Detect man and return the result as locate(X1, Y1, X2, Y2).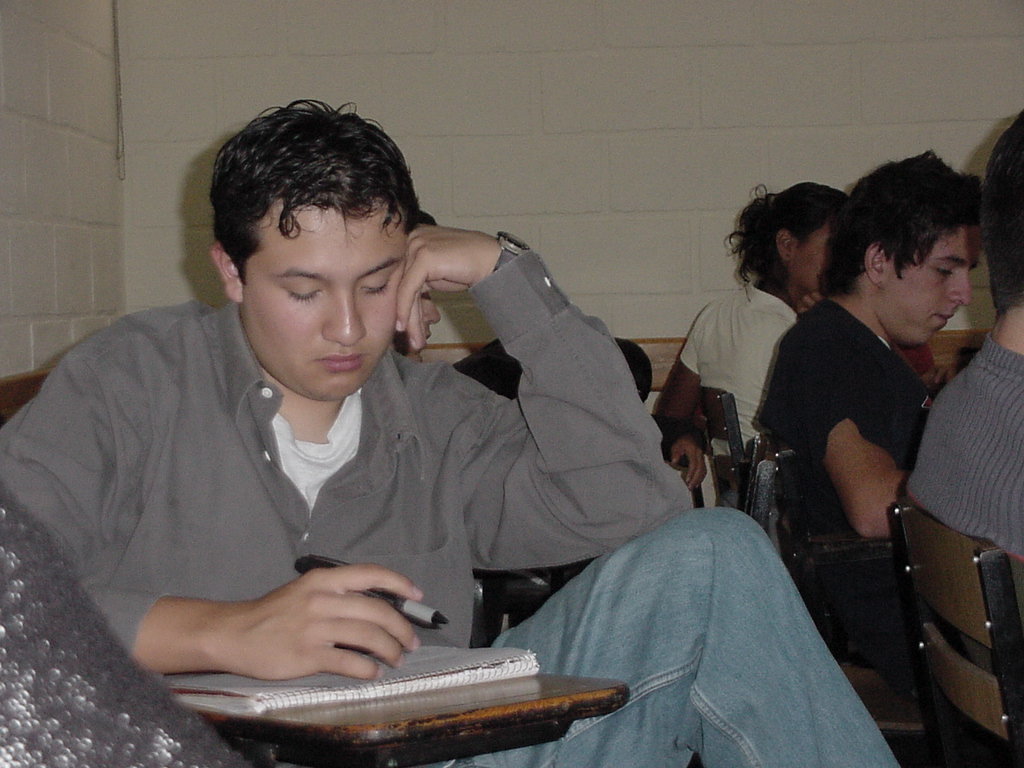
locate(0, 95, 902, 767).
